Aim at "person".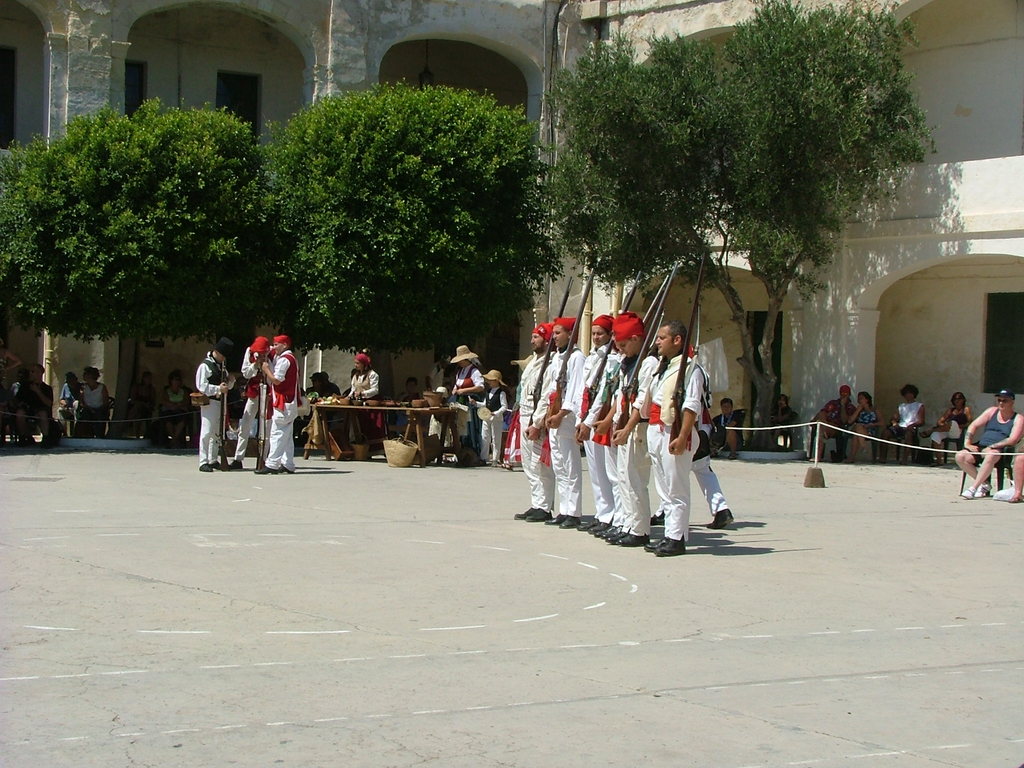
Aimed at (472,367,505,464).
